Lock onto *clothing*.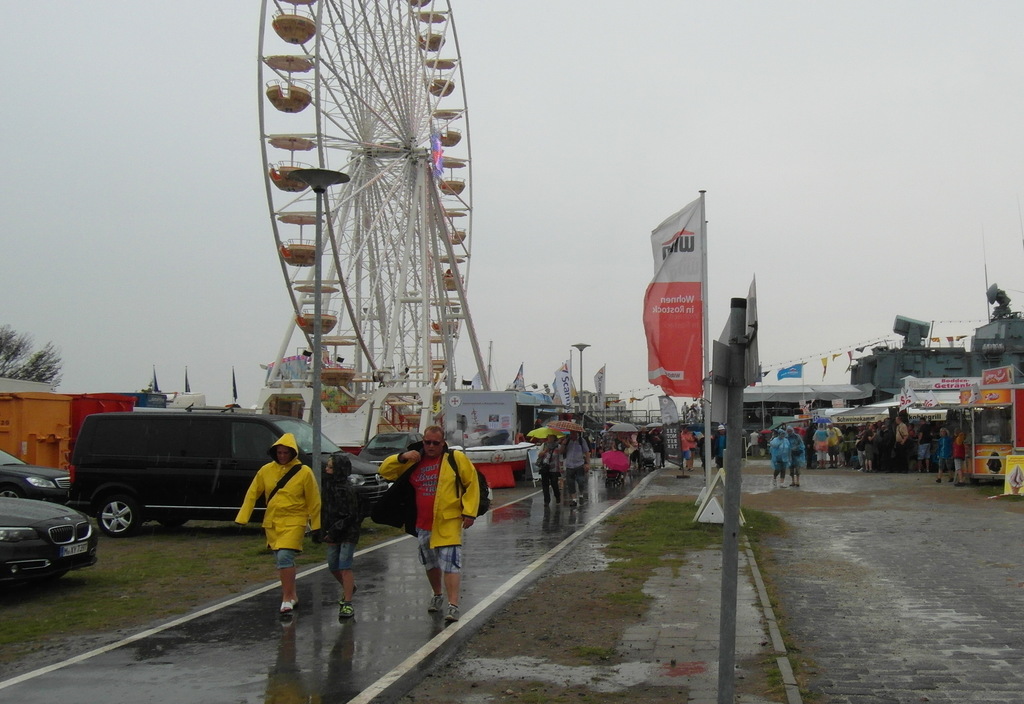
Locked: [left=323, top=457, right=367, bottom=563].
